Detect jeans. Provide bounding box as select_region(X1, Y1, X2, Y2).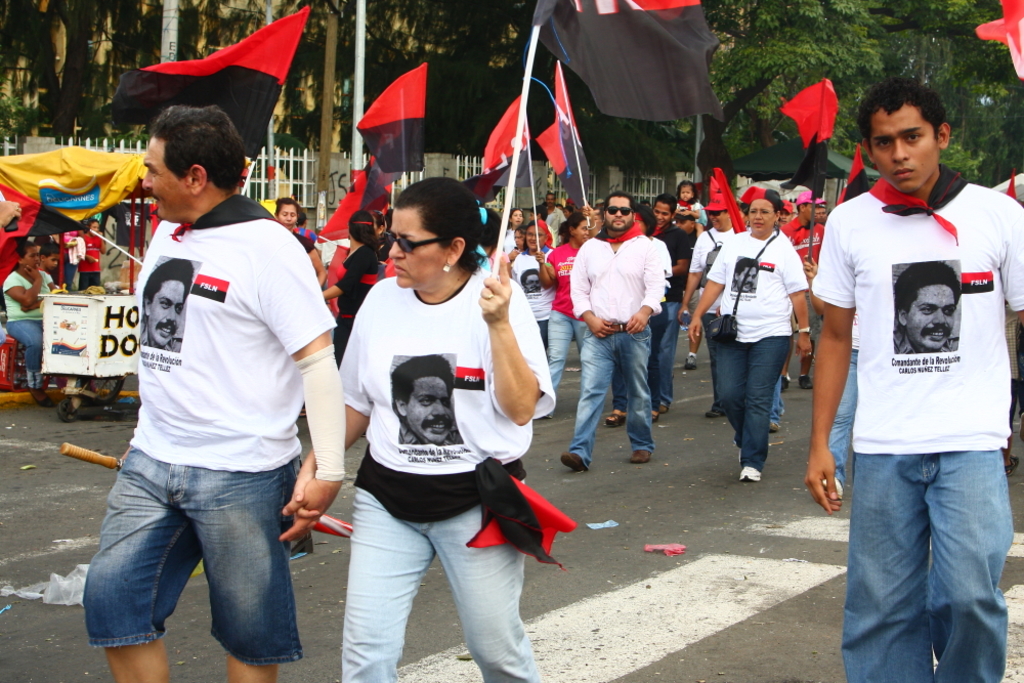
select_region(345, 484, 534, 682).
